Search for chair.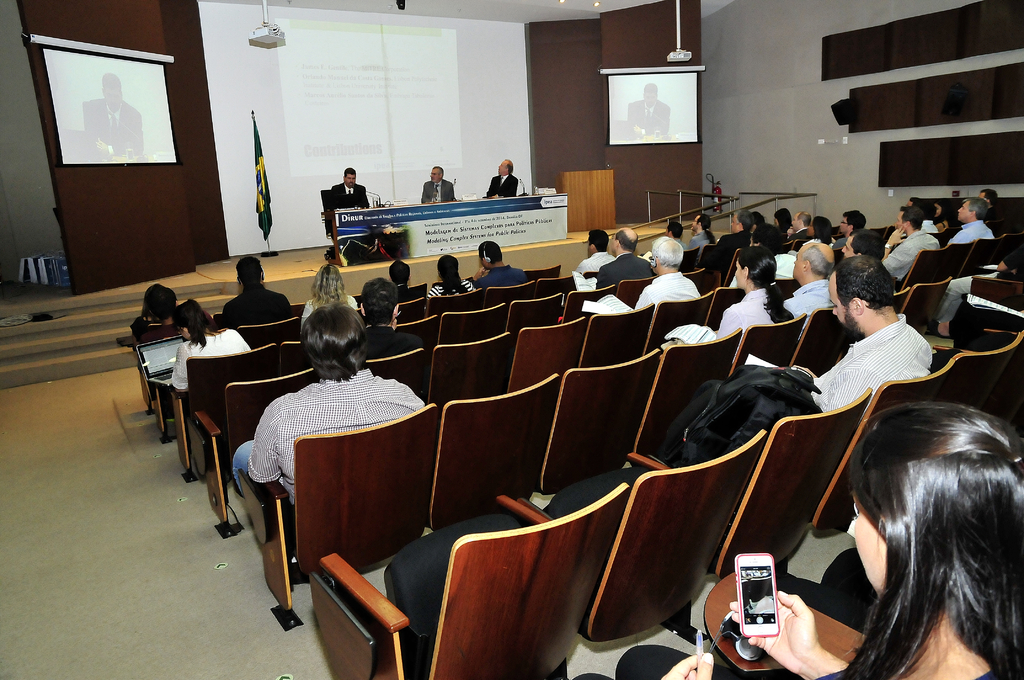
Found at (x1=899, y1=236, x2=964, y2=291).
